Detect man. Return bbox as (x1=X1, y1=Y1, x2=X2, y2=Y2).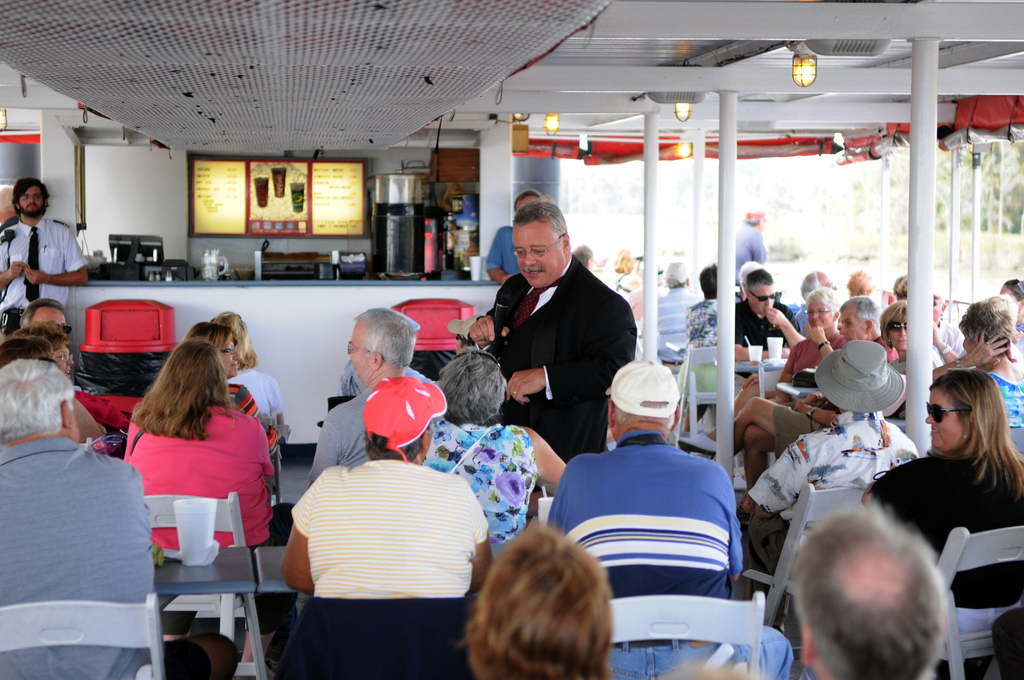
(x1=547, y1=356, x2=794, y2=679).
